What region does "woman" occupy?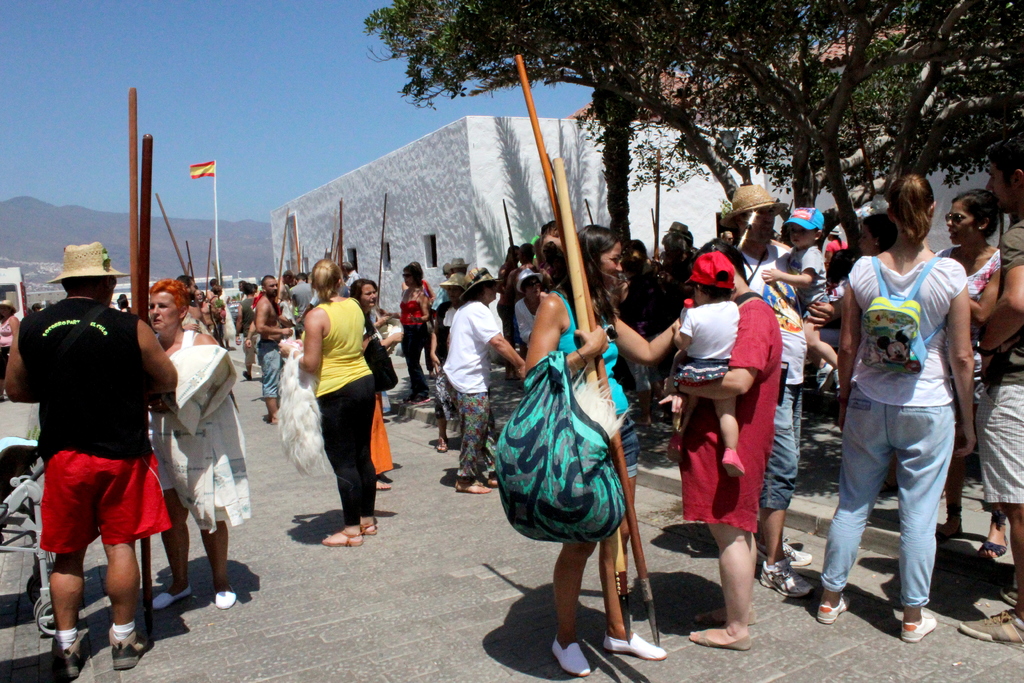
[x1=440, y1=268, x2=525, y2=491].
